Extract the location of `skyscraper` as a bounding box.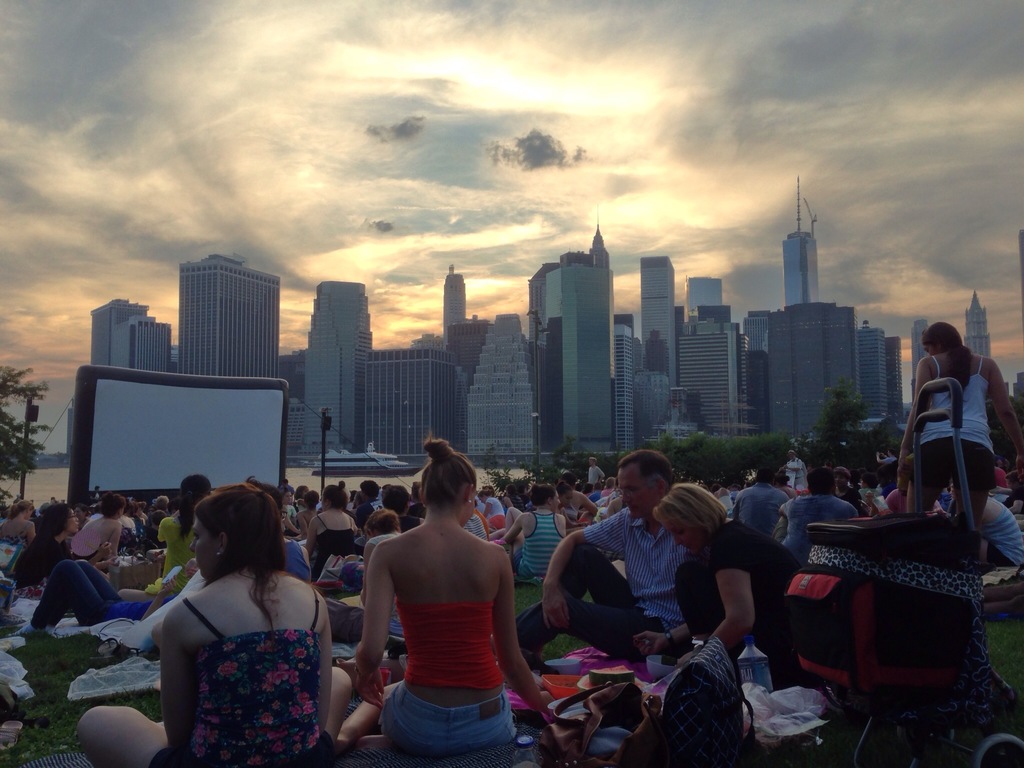
BBox(303, 284, 373, 454).
